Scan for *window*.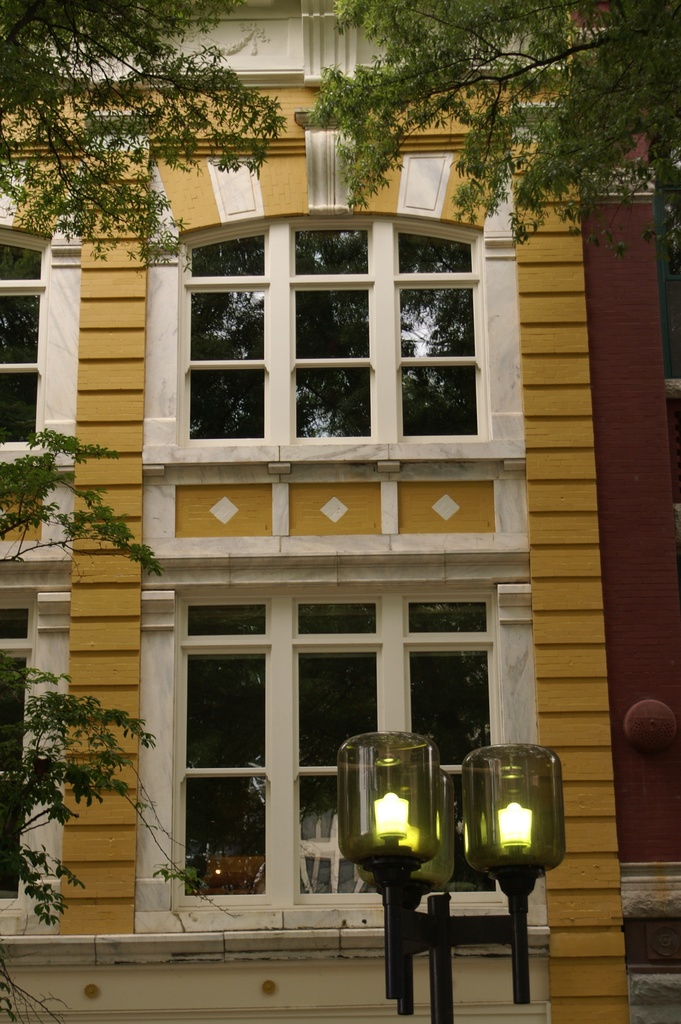
Scan result: select_region(0, 593, 33, 906).
